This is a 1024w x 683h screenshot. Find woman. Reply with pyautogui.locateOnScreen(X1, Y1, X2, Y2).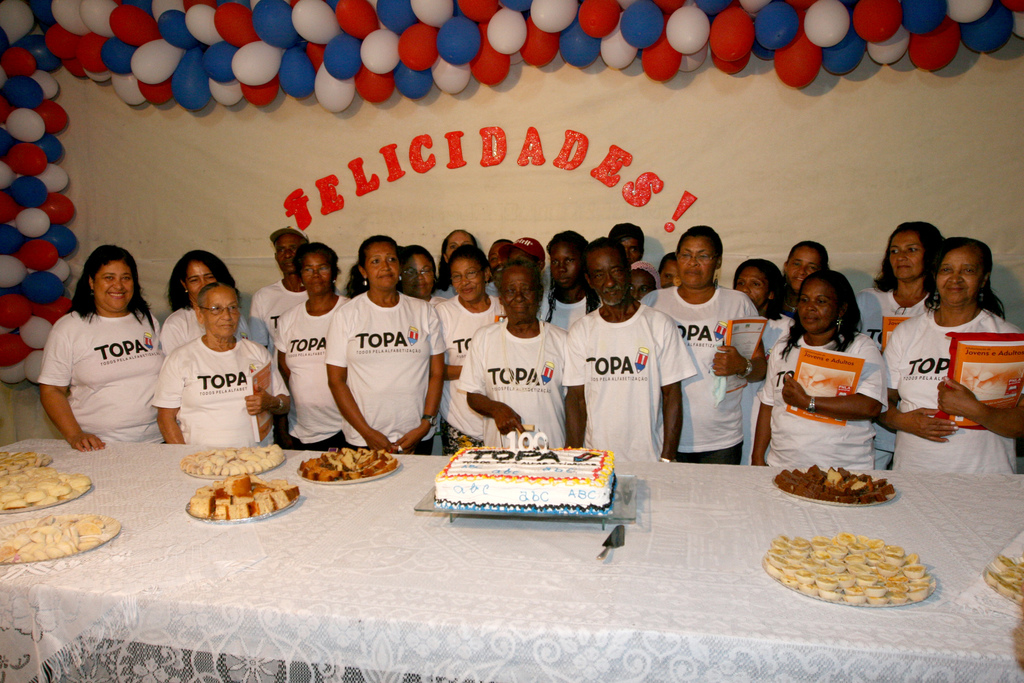
pyautogui.locateOnScreen(152, 278, 292, 448).
